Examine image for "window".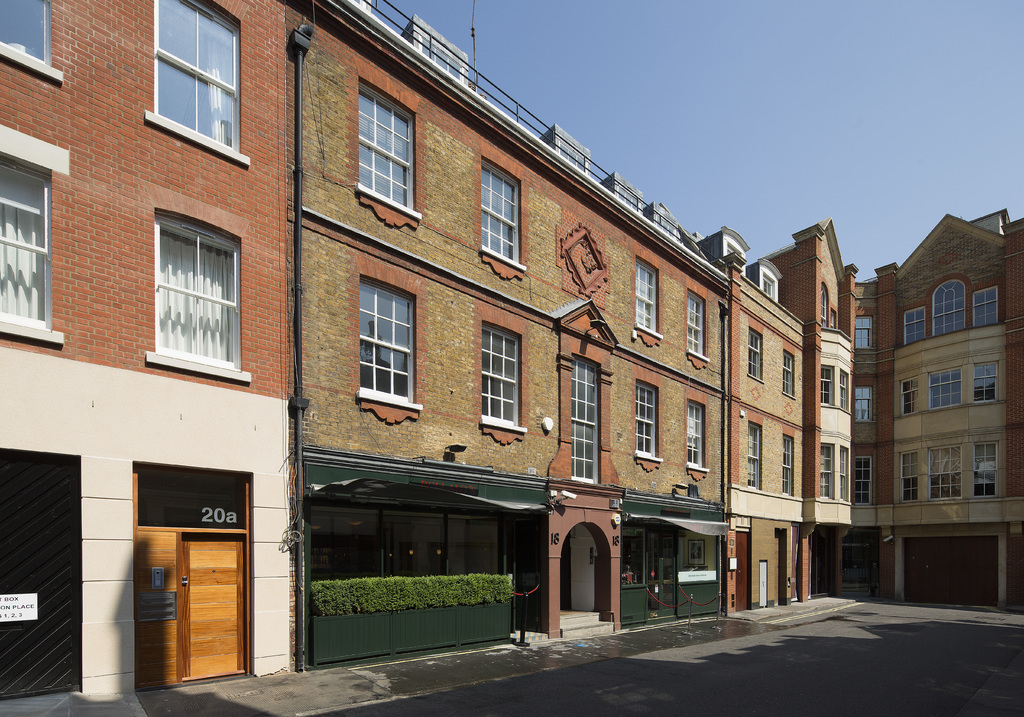
Examination result: [746, 327, 765, 380].
